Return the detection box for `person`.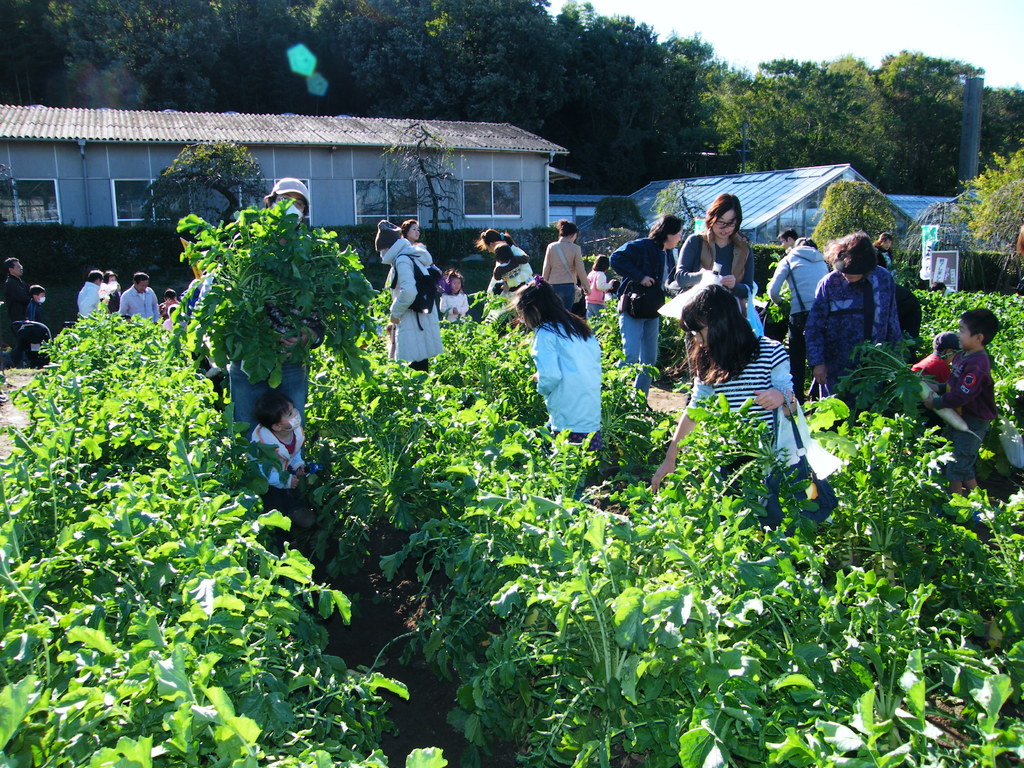
pyautogui.locateOnScreen(401, 213, 433, 266).
